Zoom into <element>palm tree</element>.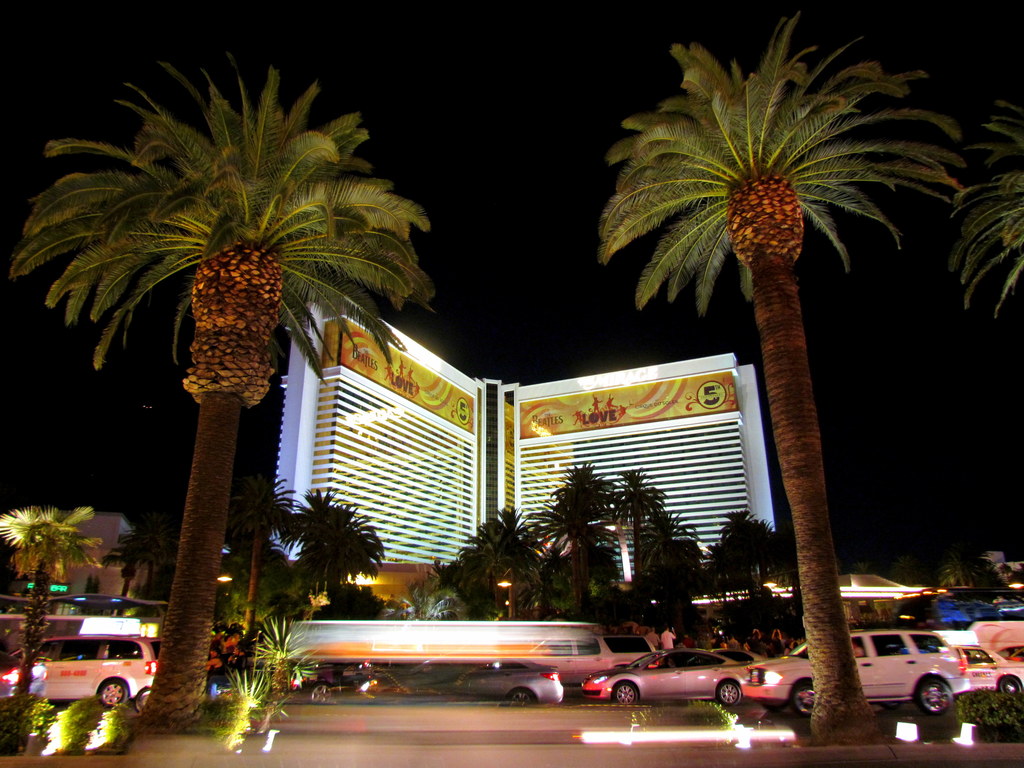
Zoom target: (626,31,923,705).
